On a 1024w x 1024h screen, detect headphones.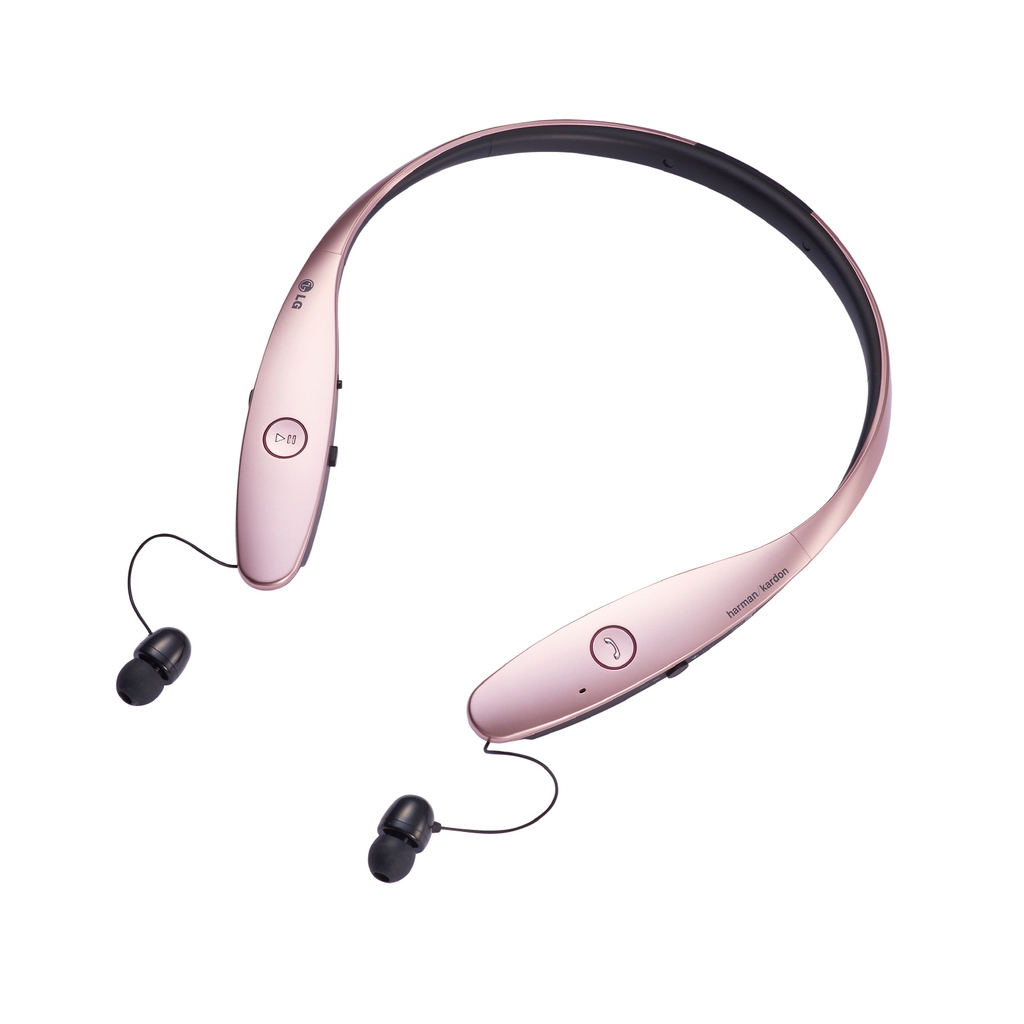
[x1=111, y1=104, x2=899, y2=889].
